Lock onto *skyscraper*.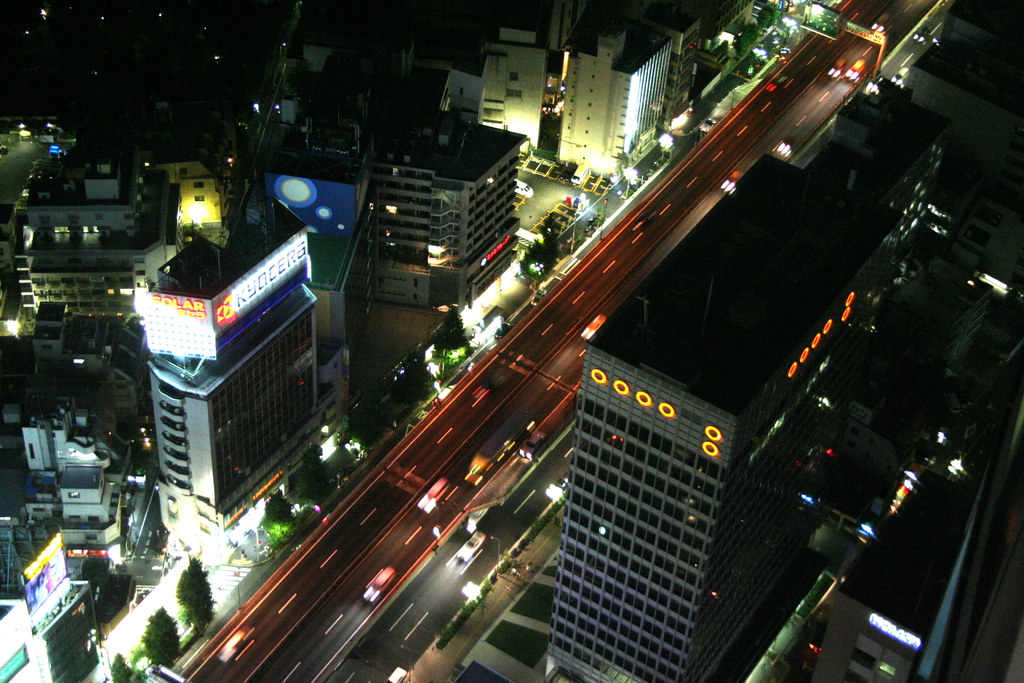
Locked: (641,0,696,135).
